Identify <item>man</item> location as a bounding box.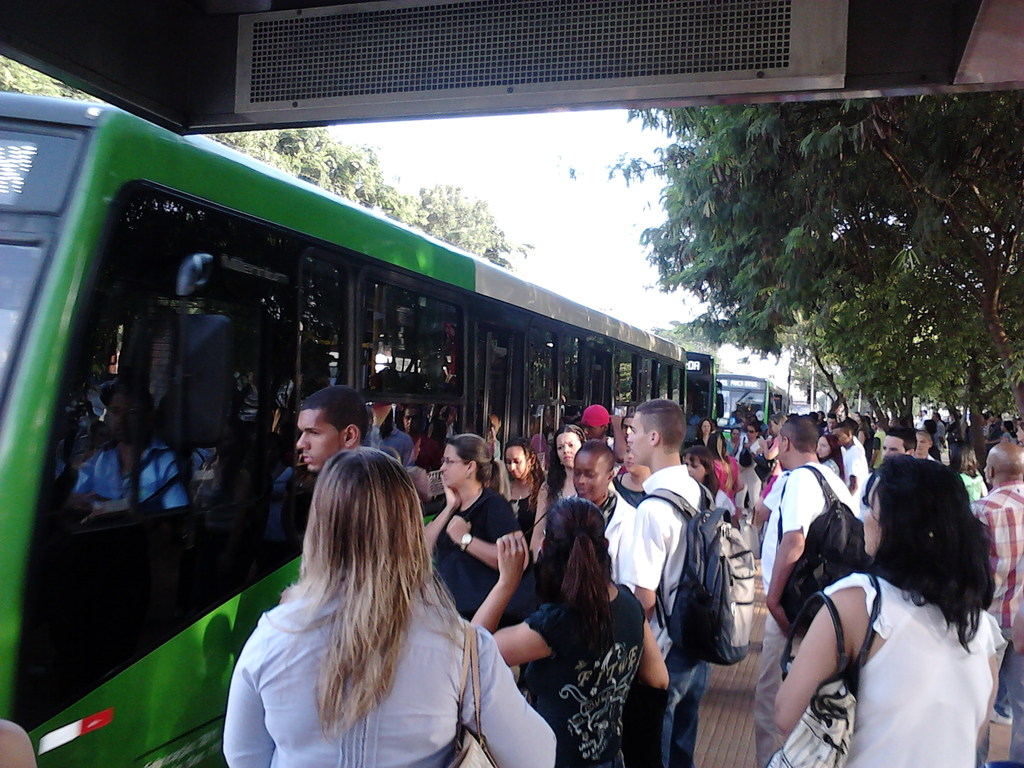
(616, 371, 755, 755).
